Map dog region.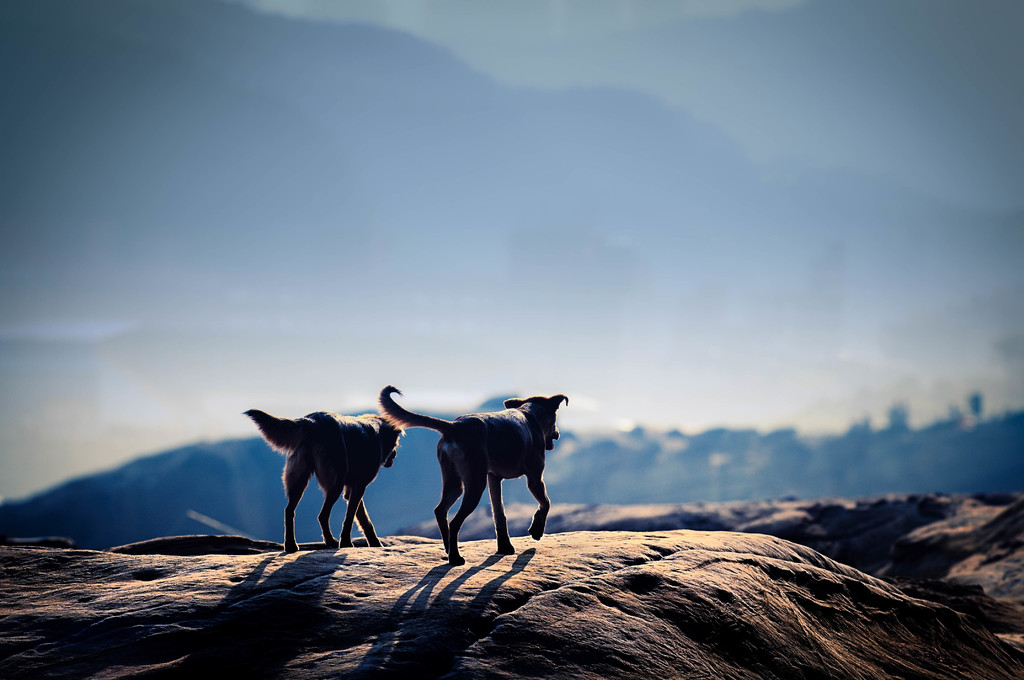
Mapped to [x1=378, y1=383, x2=570, y2=565].
